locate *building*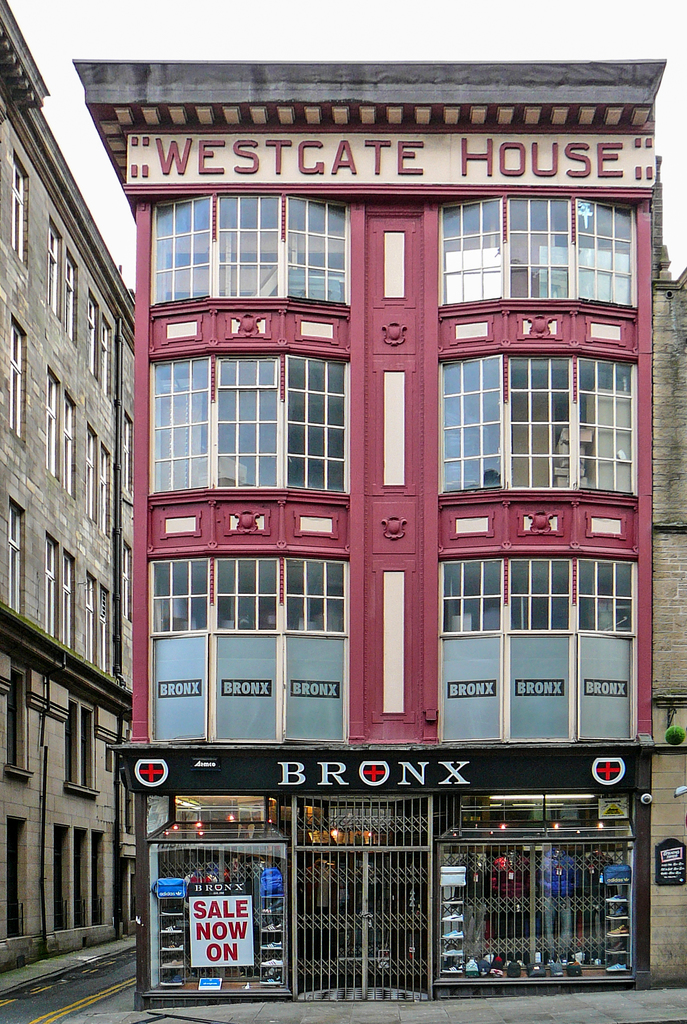
detection(0, 0, 145, 988)
